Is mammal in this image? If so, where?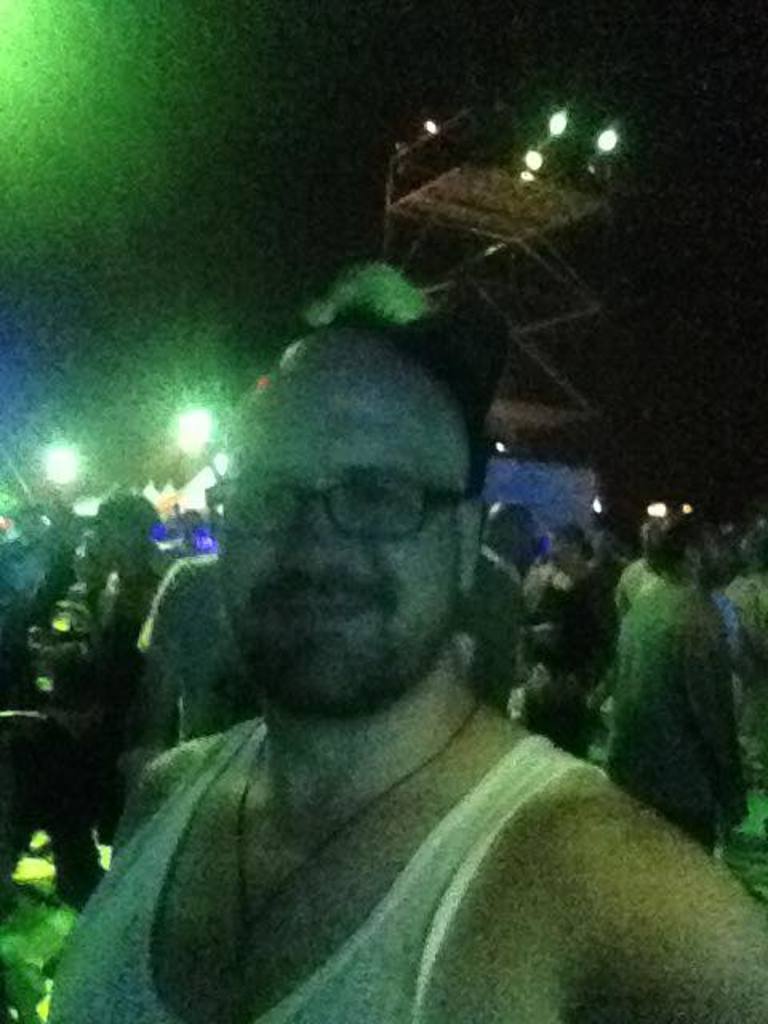
Yes, at bbox(58, 493, 170, 766).
